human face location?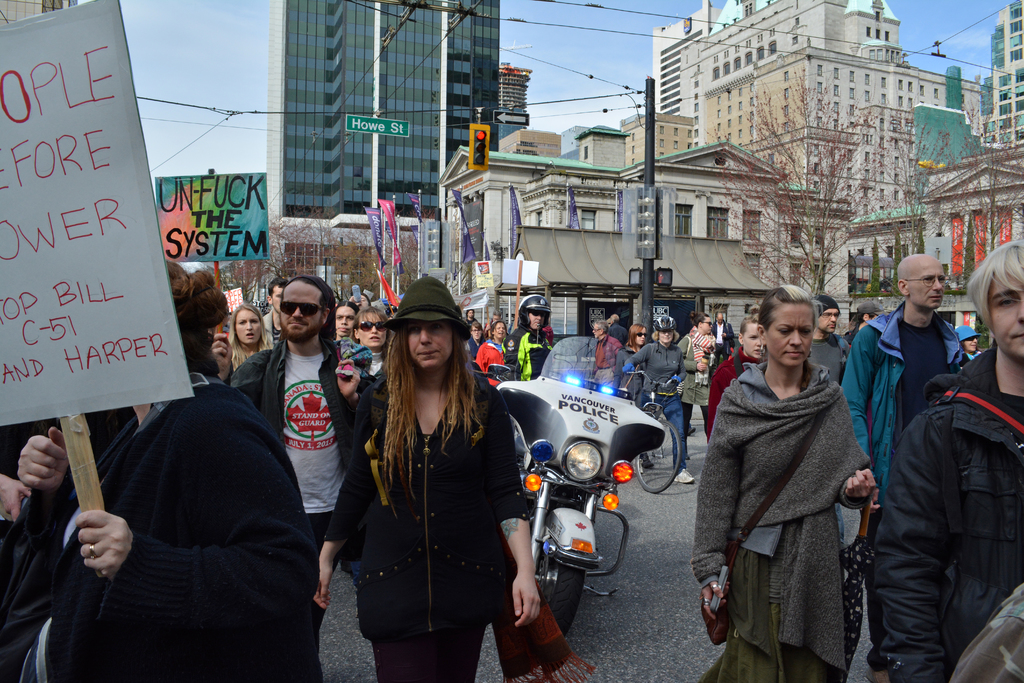
locate(660, 329, 676, 346)
